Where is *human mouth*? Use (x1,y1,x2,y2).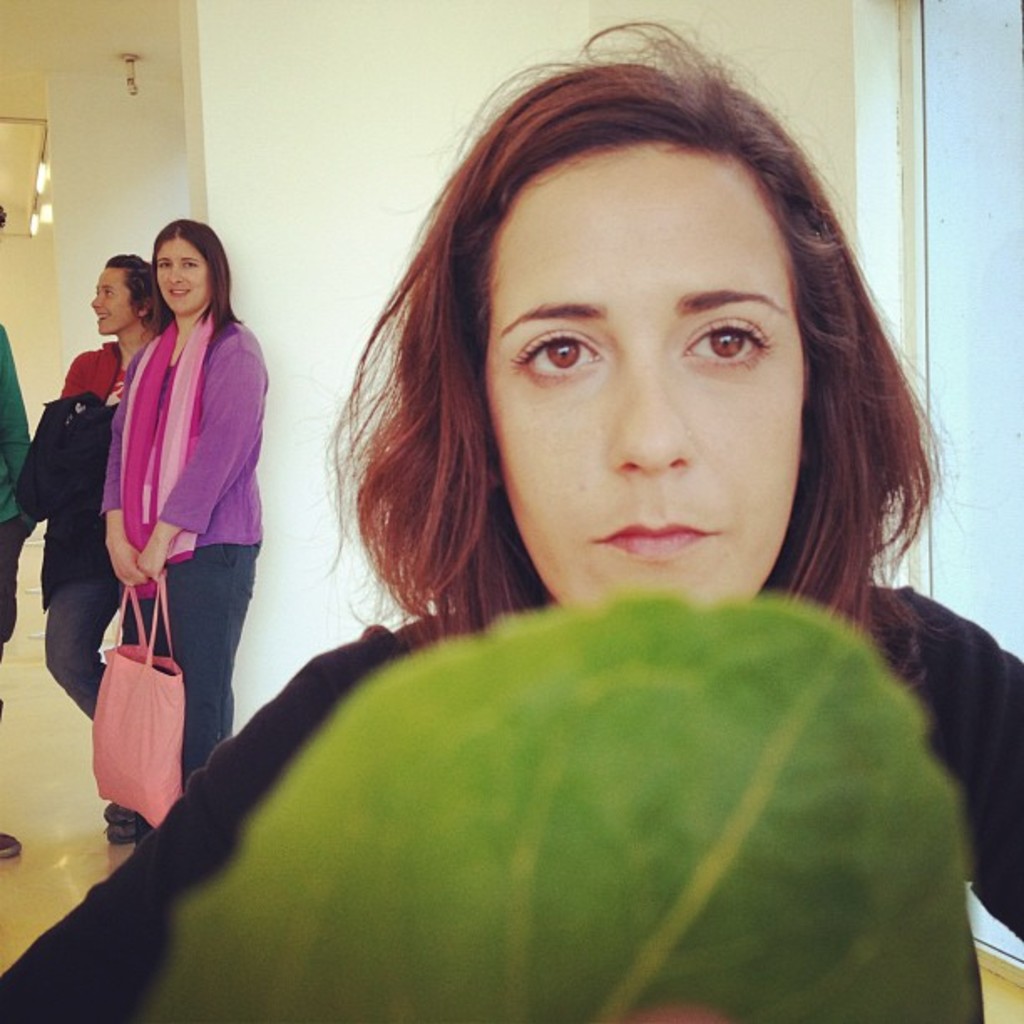
(95,315,114,330).
